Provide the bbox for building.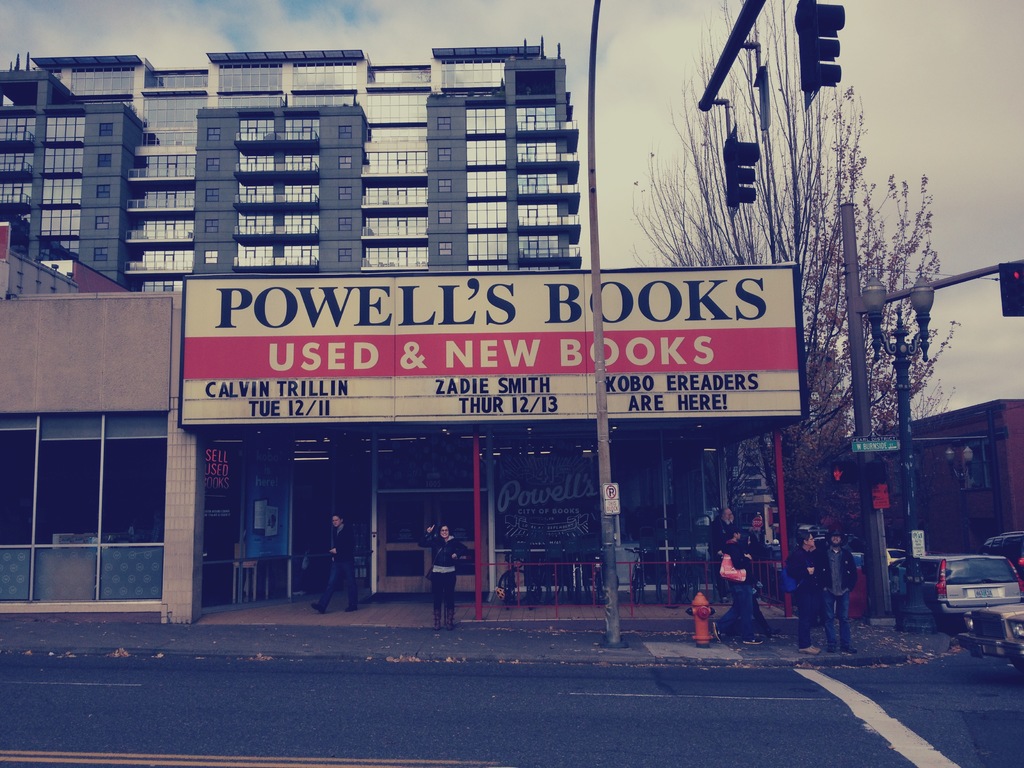
174/258/806/596.
